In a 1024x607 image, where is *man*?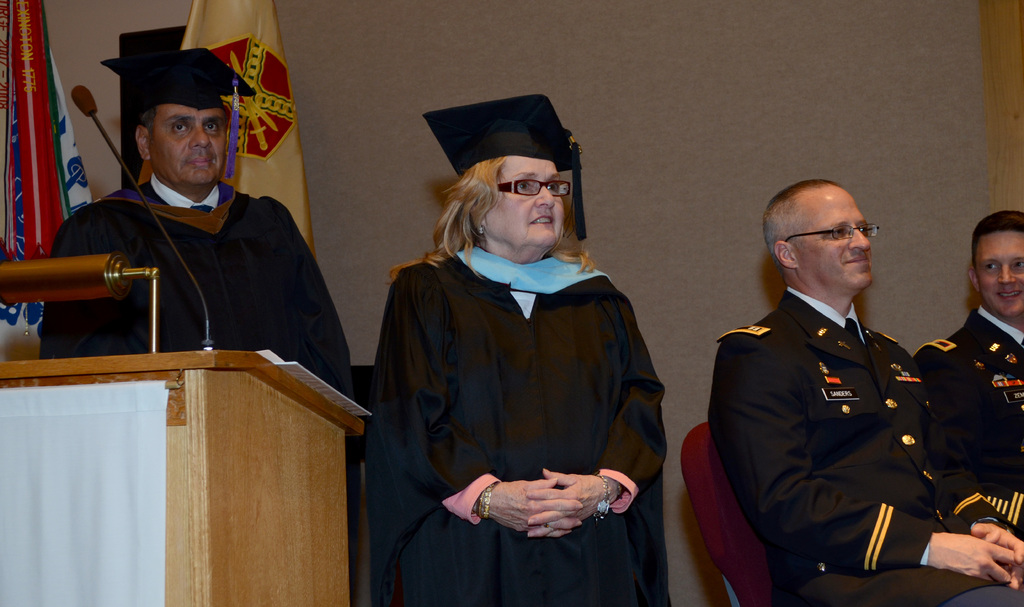
920,209,1023,598.
